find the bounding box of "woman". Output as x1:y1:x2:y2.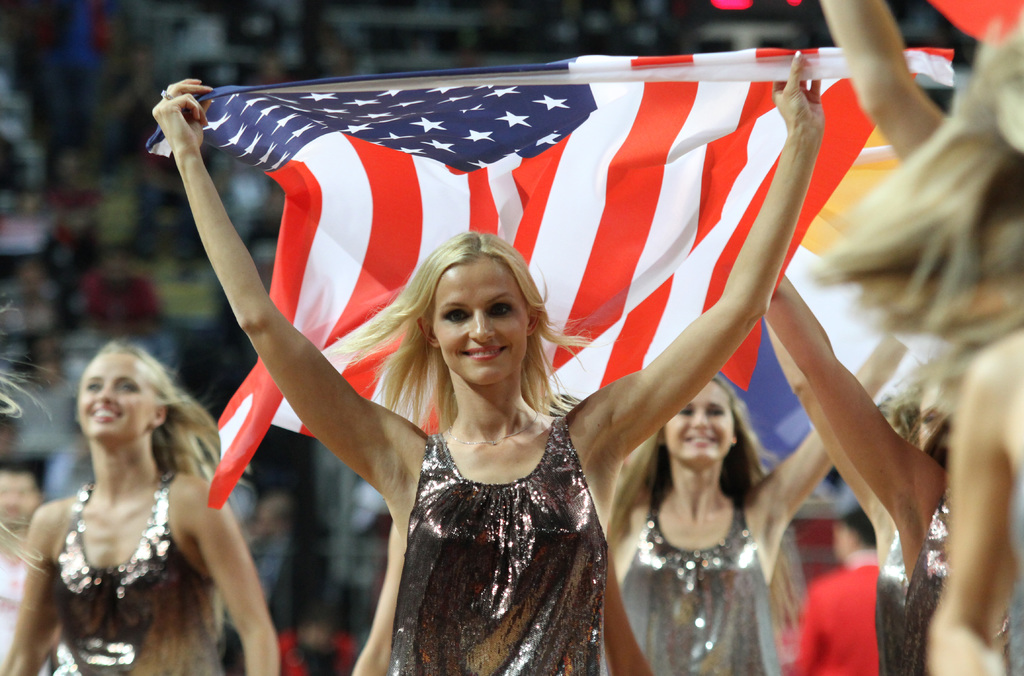
148:47:825:675.
